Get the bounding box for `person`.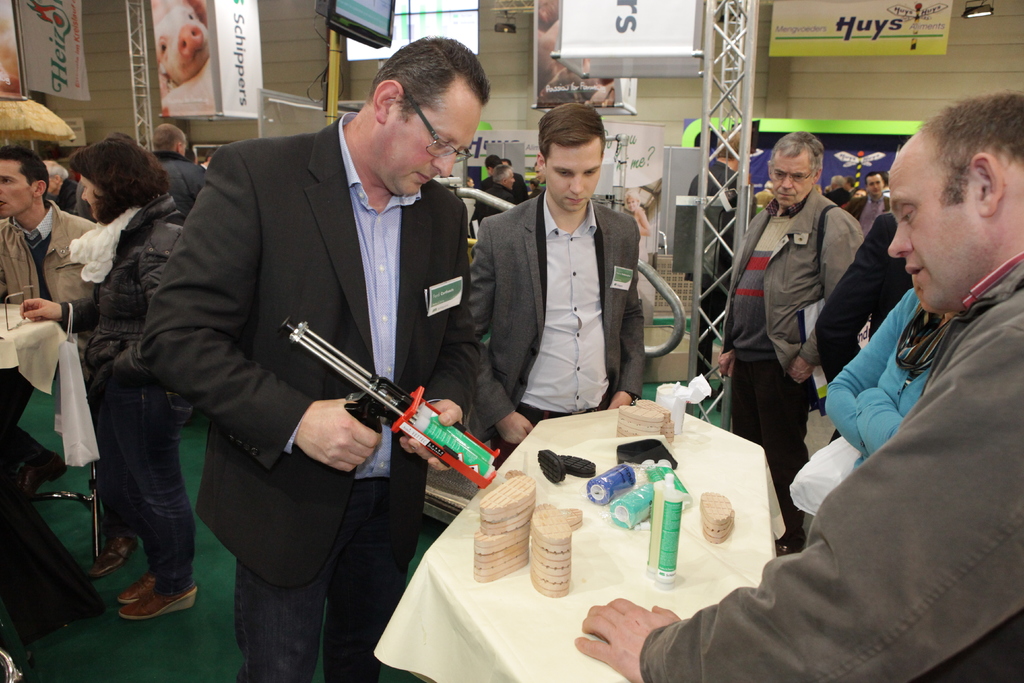
l=714, t=128, r=862, b=559.
